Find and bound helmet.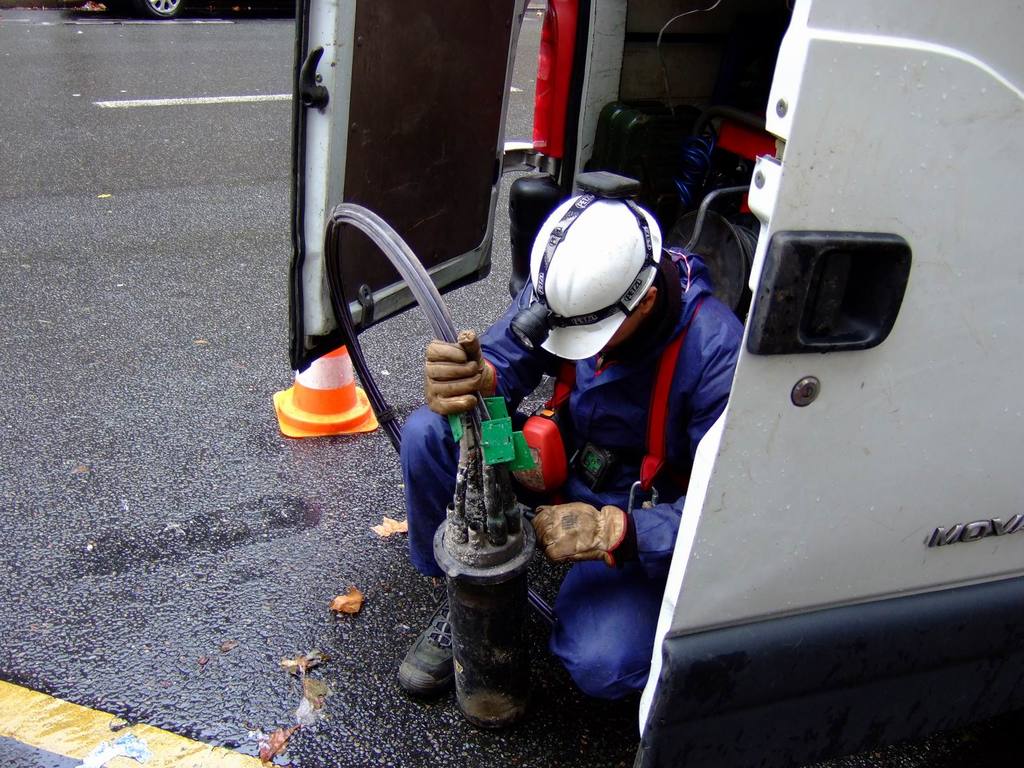
Bound: <region>507, 179, 688, 384</region>.
